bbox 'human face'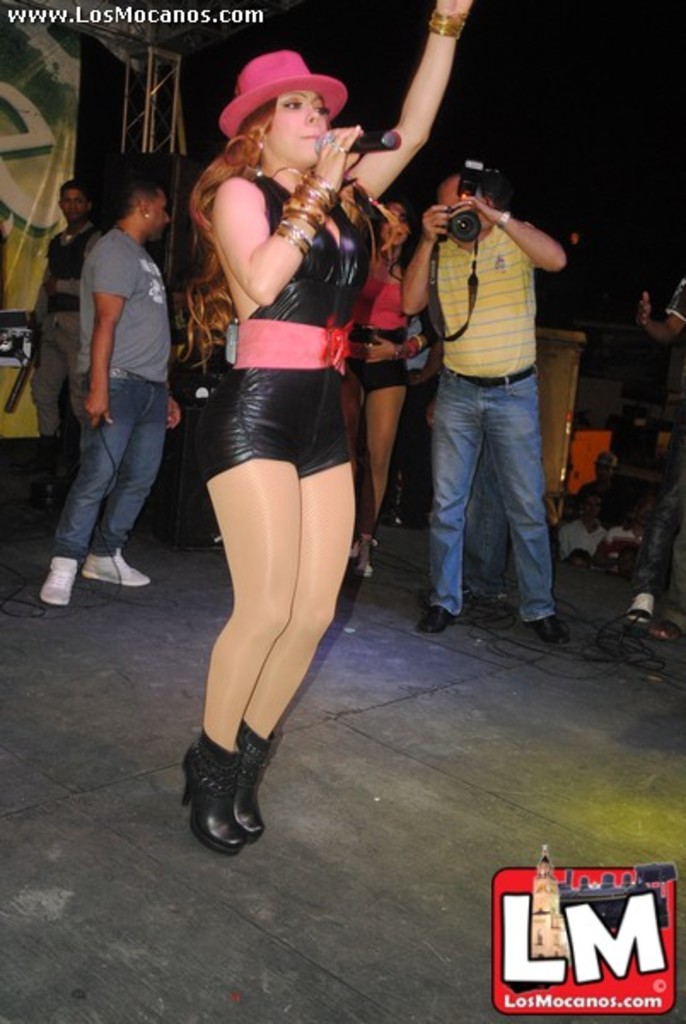
[x1=60, y1=189, x2=87, y2=224]
